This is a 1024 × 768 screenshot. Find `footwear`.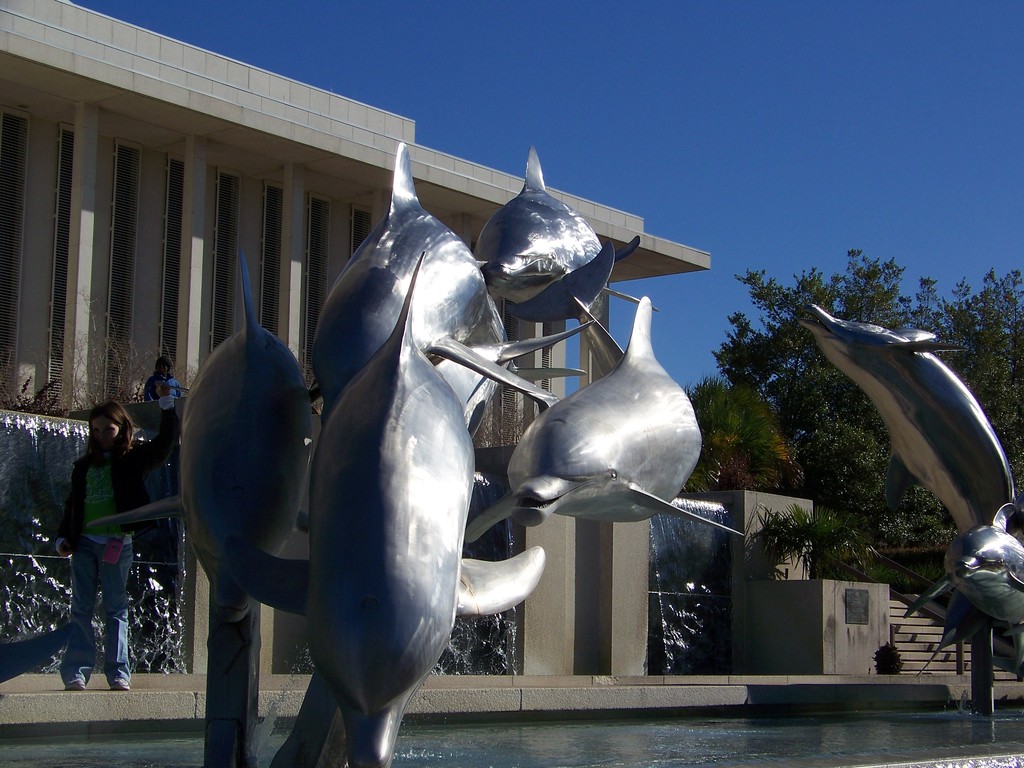
Bounding box: {"x1": 65, "y1": 681, "x2": 86, "y2": 691}.
